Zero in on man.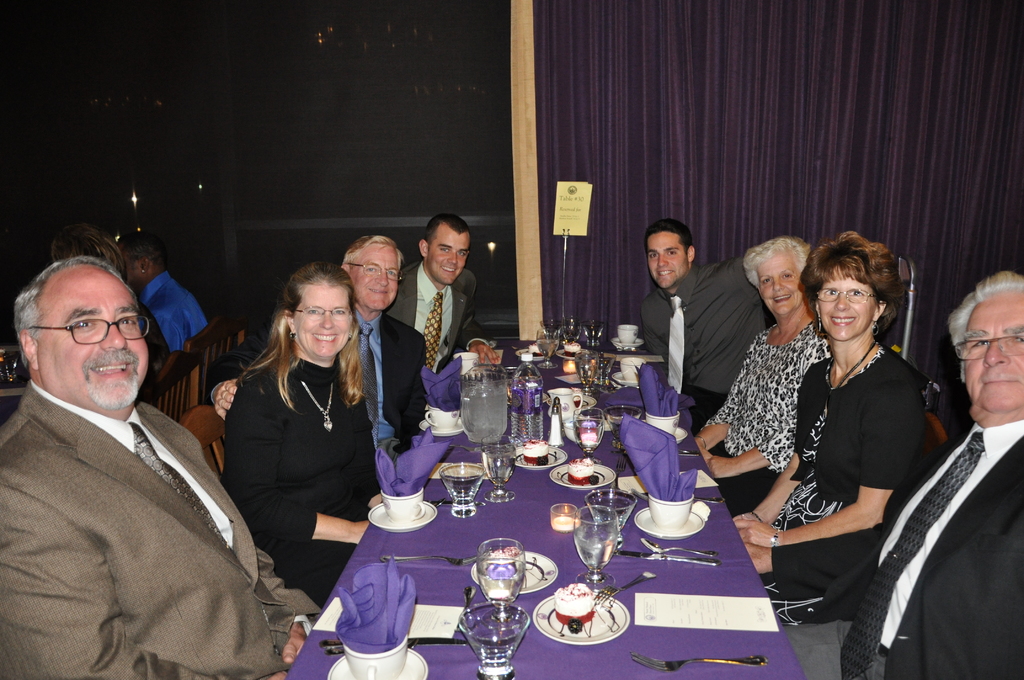
Zeroed in: bbox=[769, 268, 1023, 679].
